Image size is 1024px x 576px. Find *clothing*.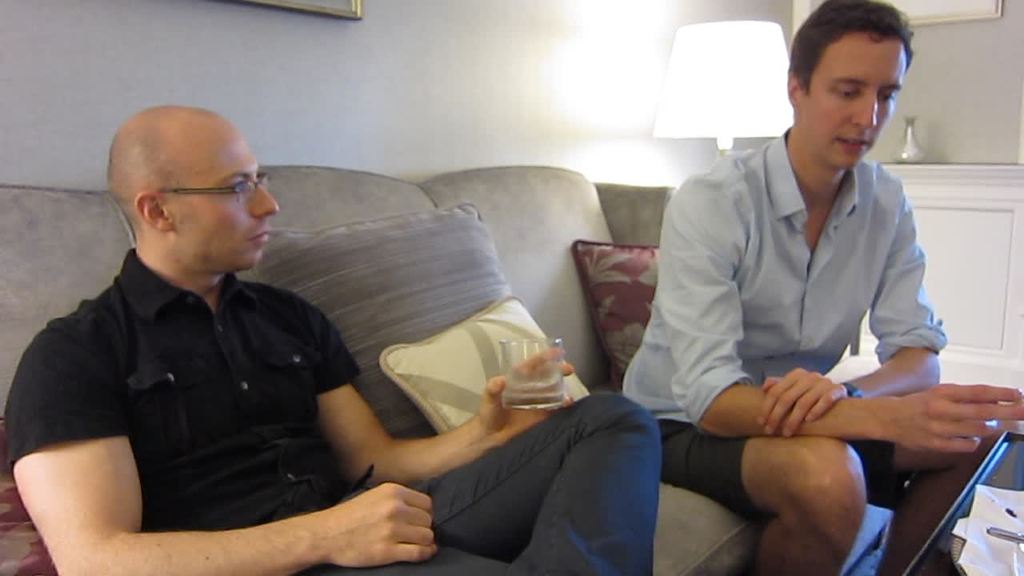
<region>641, 106, 955, 498</region>.
